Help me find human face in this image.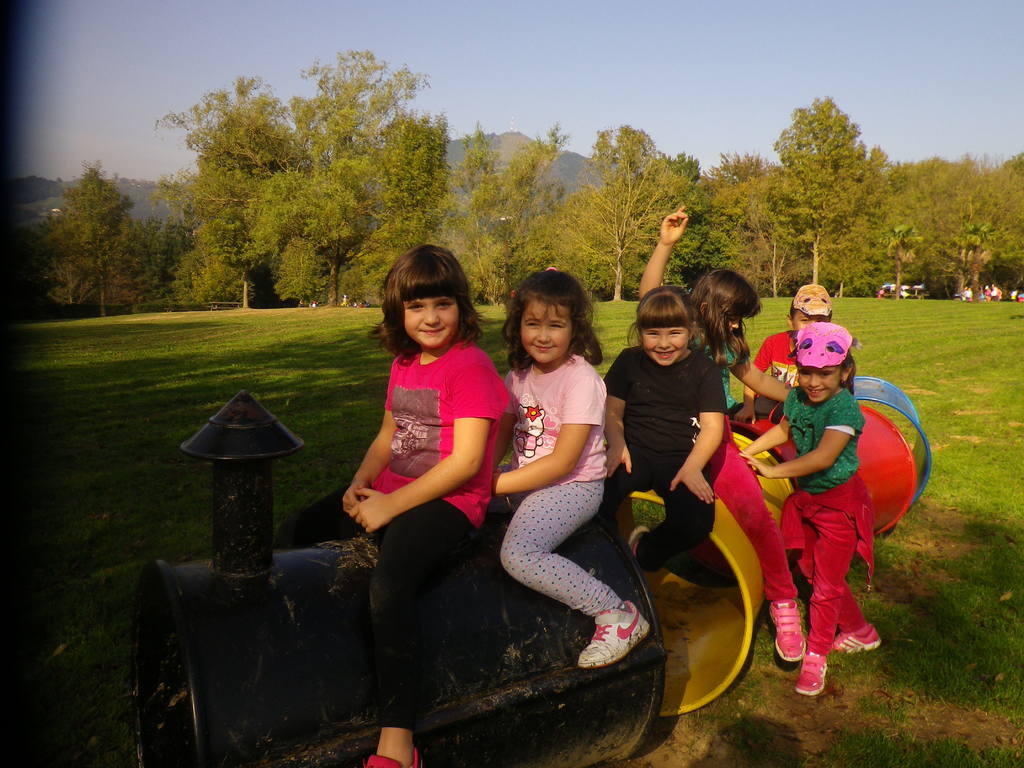
Found it: left=641, top=328, right=689, bottom=364.
